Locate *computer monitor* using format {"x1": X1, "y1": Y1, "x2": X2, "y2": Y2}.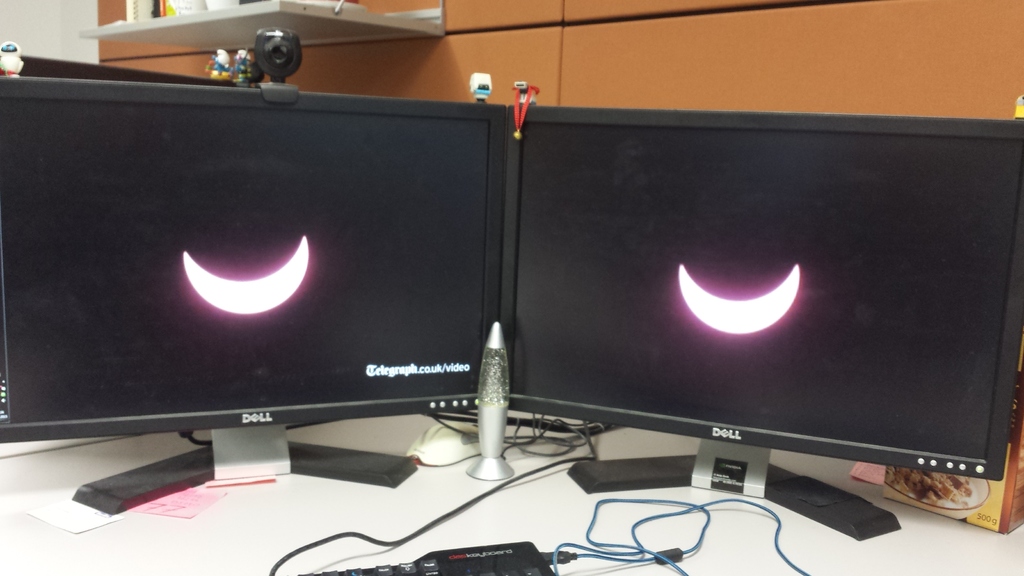
{"x1": 499, "y1": 100, "x2": 1023, "y2": 543}.
